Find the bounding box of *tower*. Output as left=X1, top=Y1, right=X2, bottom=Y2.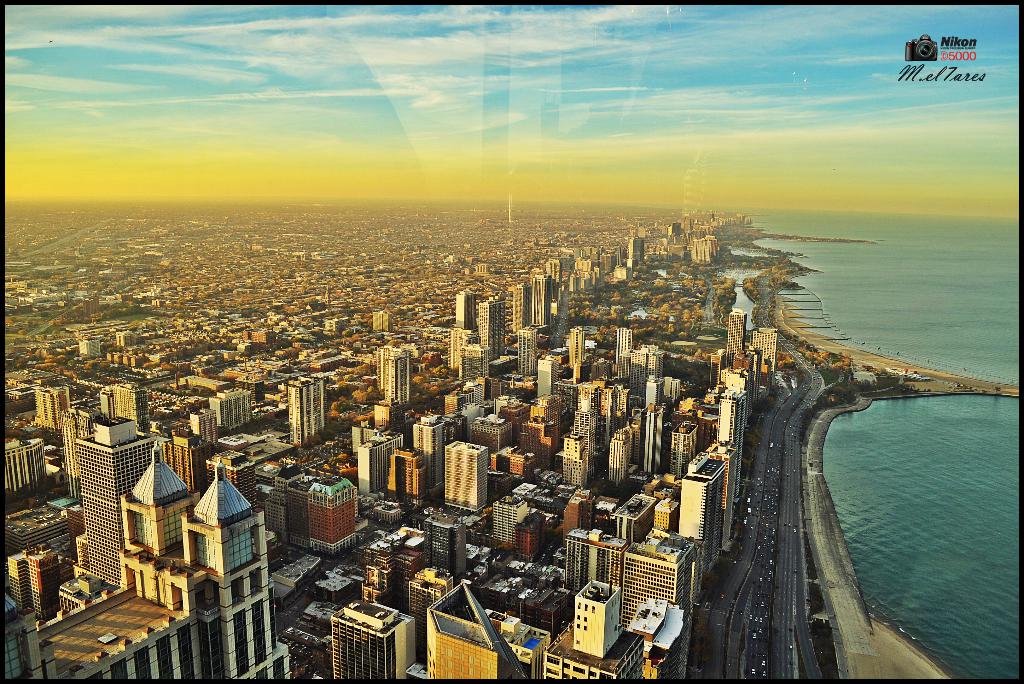
left=74, top=392, right=154, bottom=584.
